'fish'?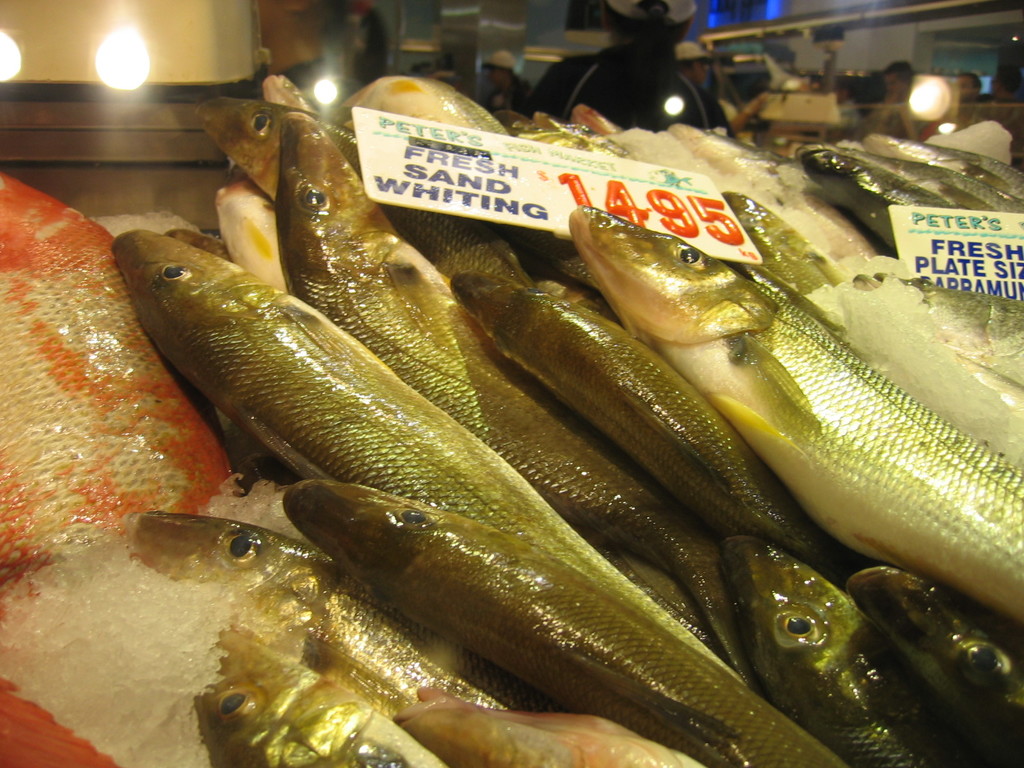
bbox=[717, 535, 974, 767]
